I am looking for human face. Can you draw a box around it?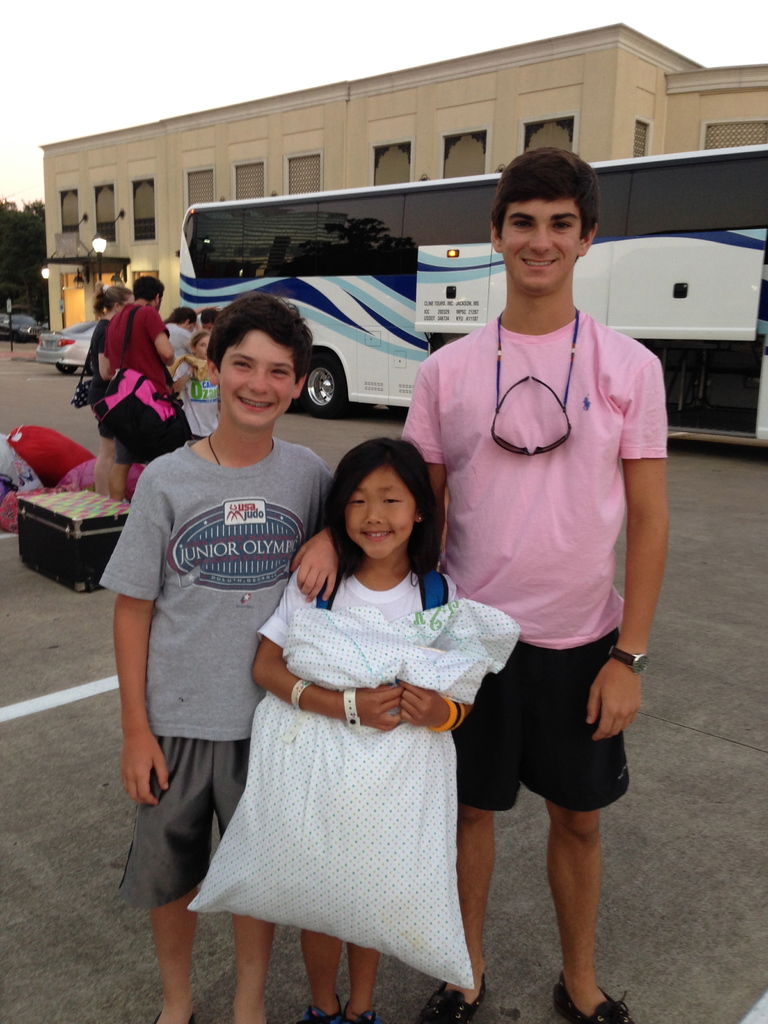
Sure, the bounding box is x1=344, y1=468, x2=422, y2=564.
